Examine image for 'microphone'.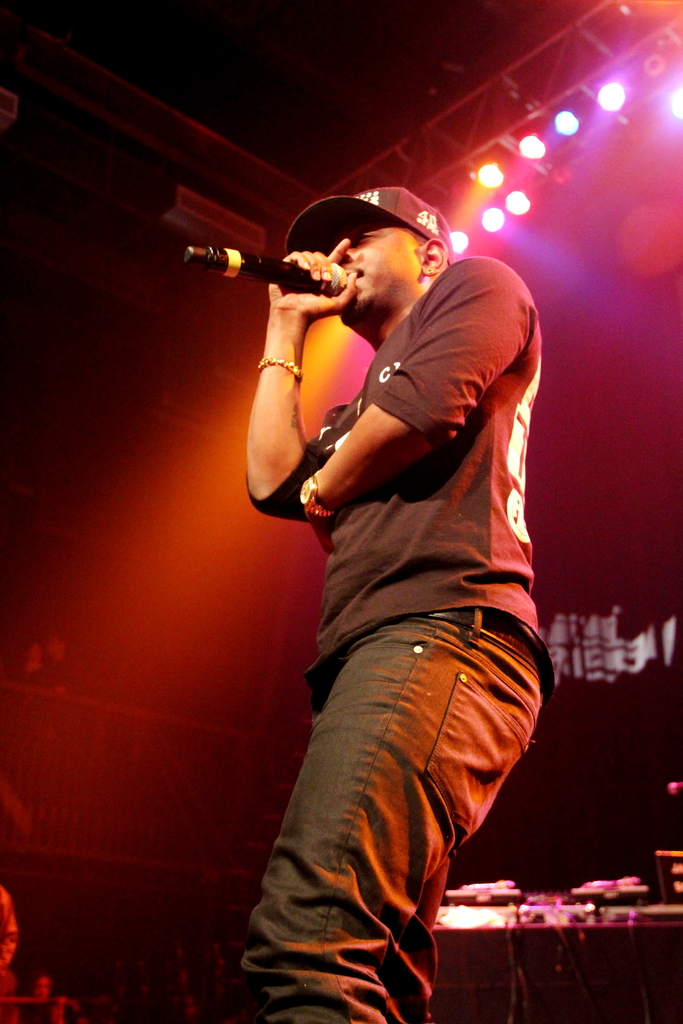
Examination result: 201/228/345/301.
